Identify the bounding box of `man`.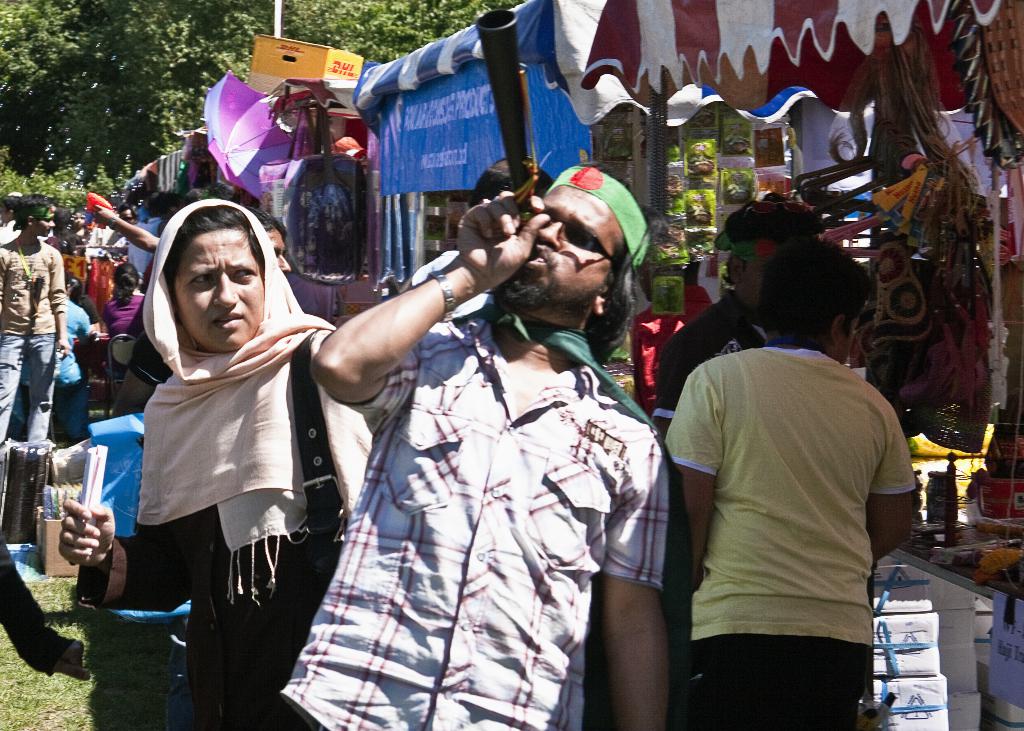
271/163/662/730.
